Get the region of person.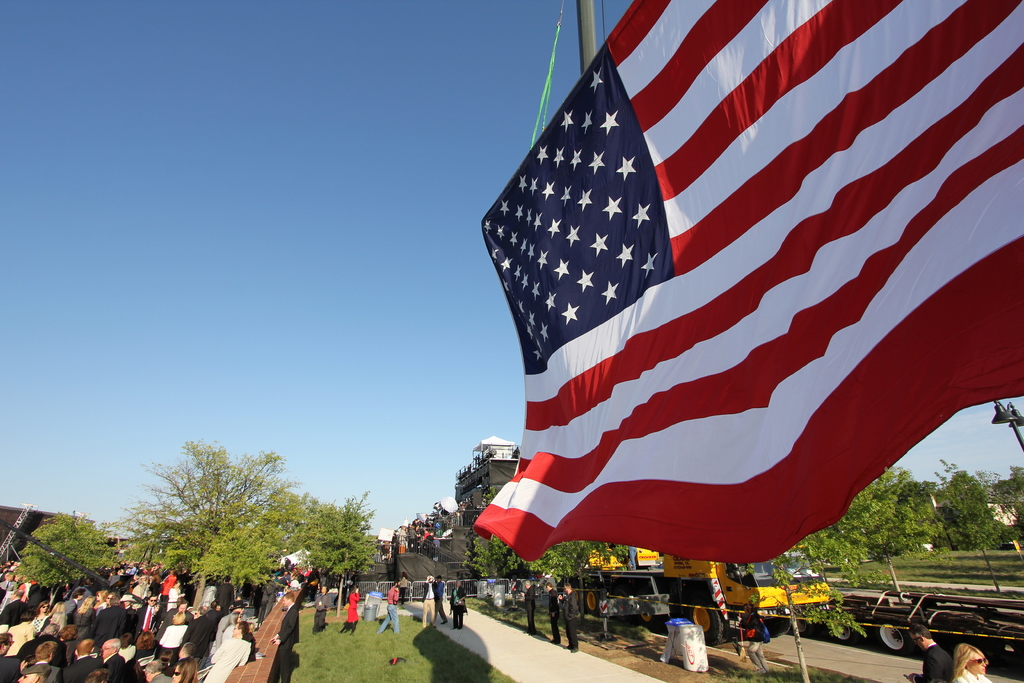
l=740, t=600, r=770, b=666.
